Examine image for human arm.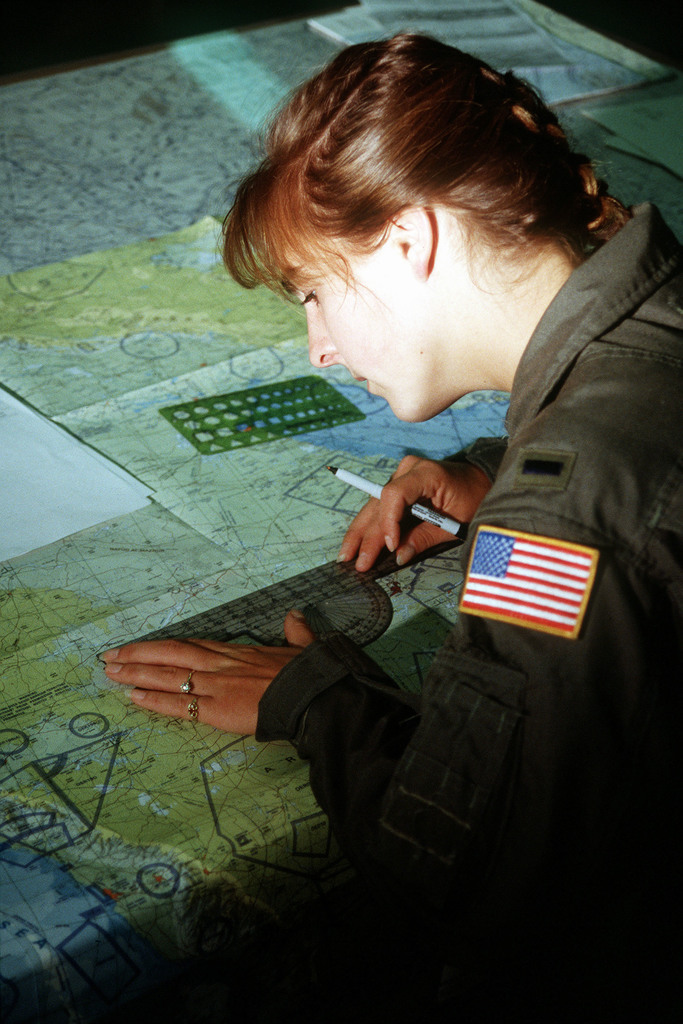
Examination result: (325, 438, 499, 584).
